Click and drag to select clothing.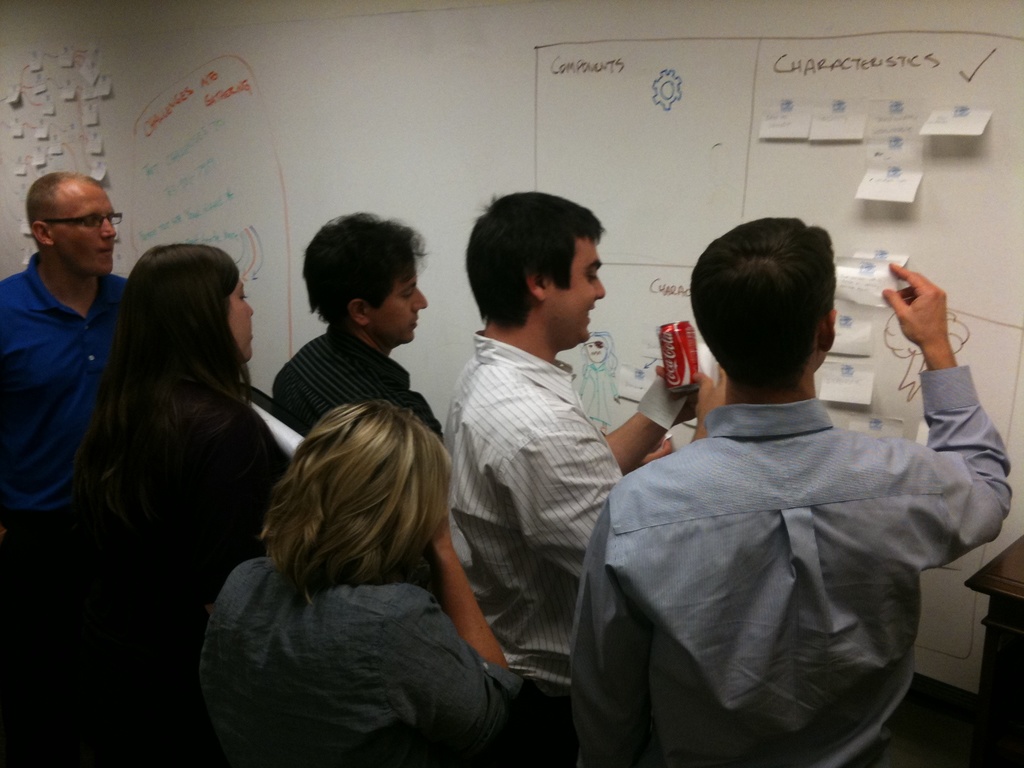
Selection: 82,396,288,767.
